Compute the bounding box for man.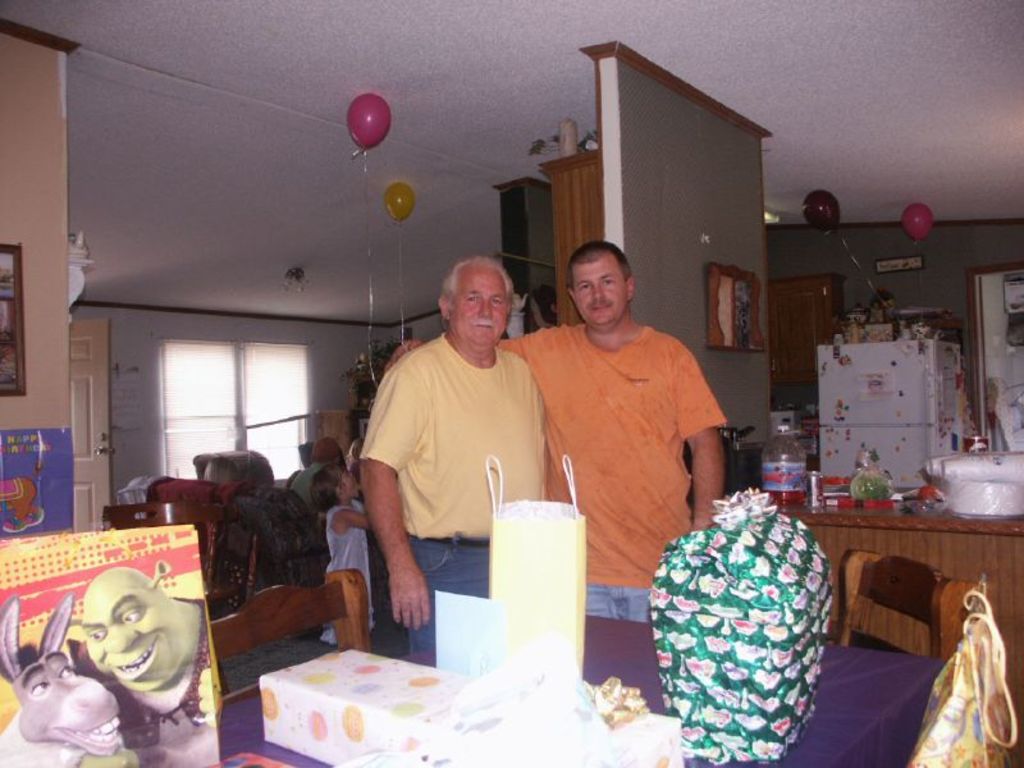
384/236/732/630.
